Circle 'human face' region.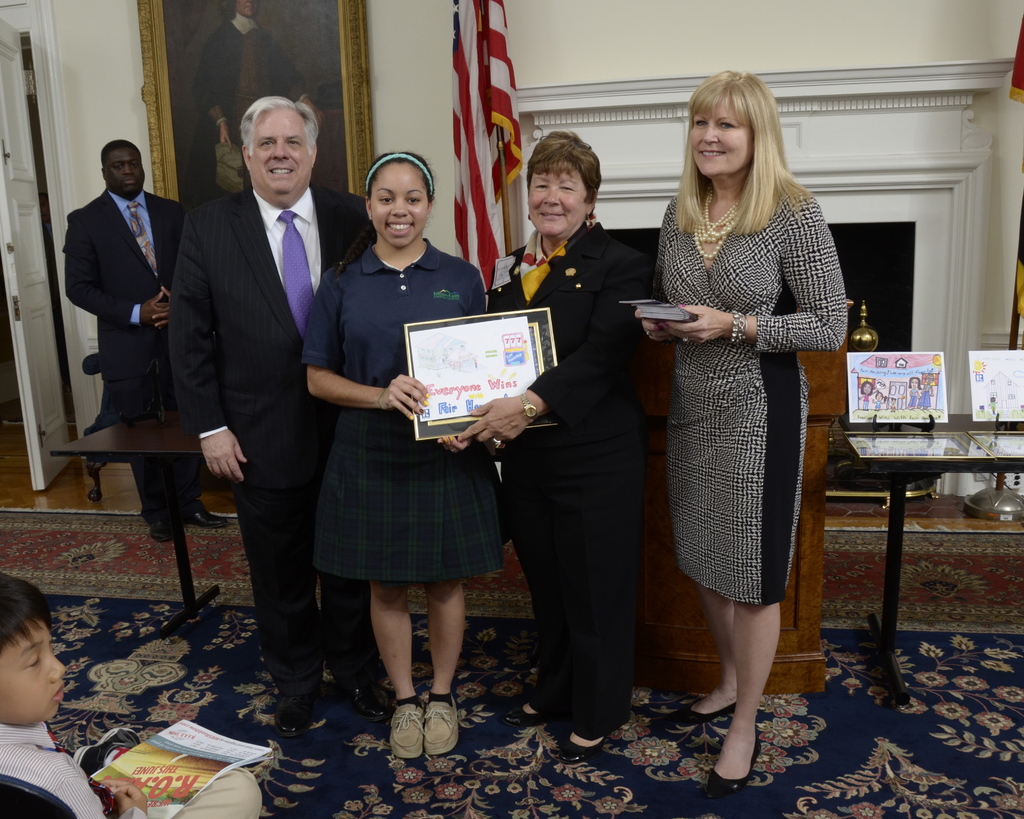
Region: bbox(692, 102, 749, 176).
